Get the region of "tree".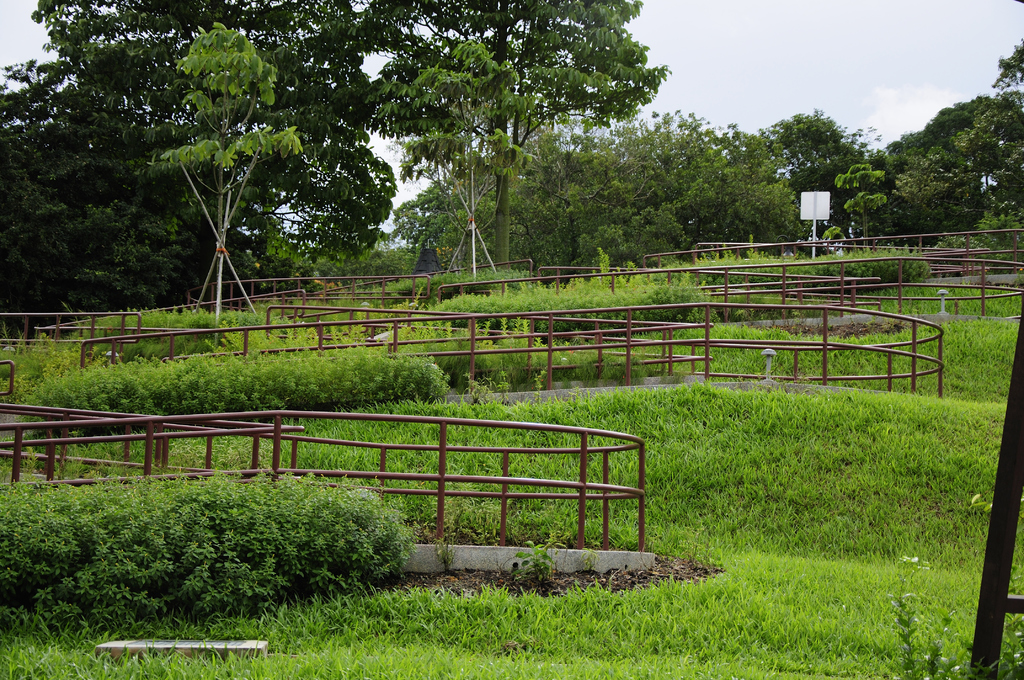
837,163,886,247.
